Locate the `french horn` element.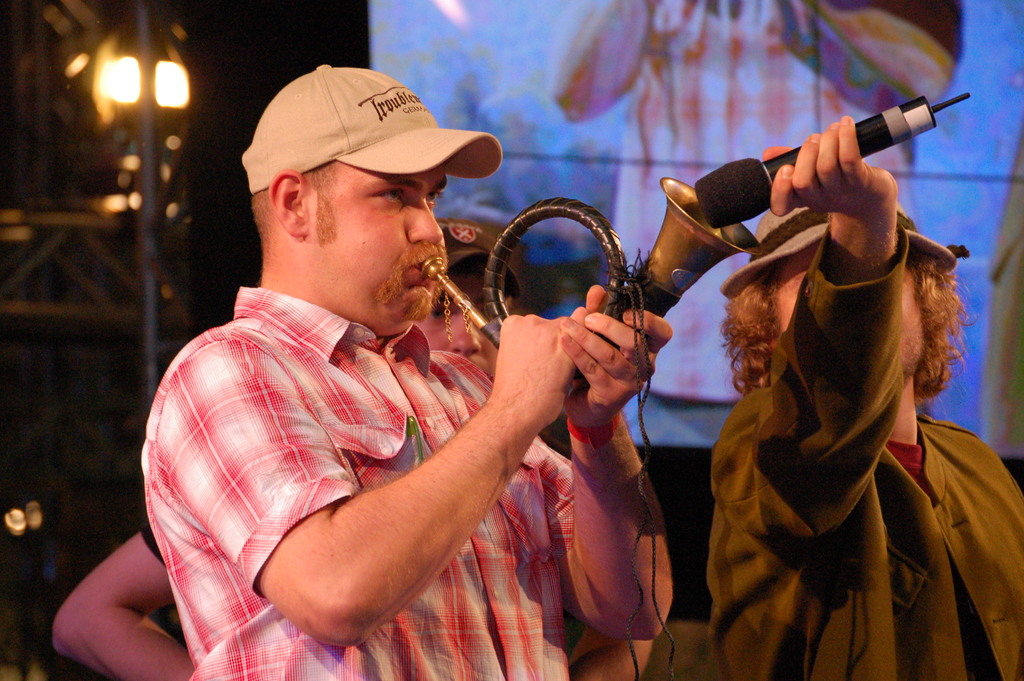
Element bbox: [426,170,780,391].
